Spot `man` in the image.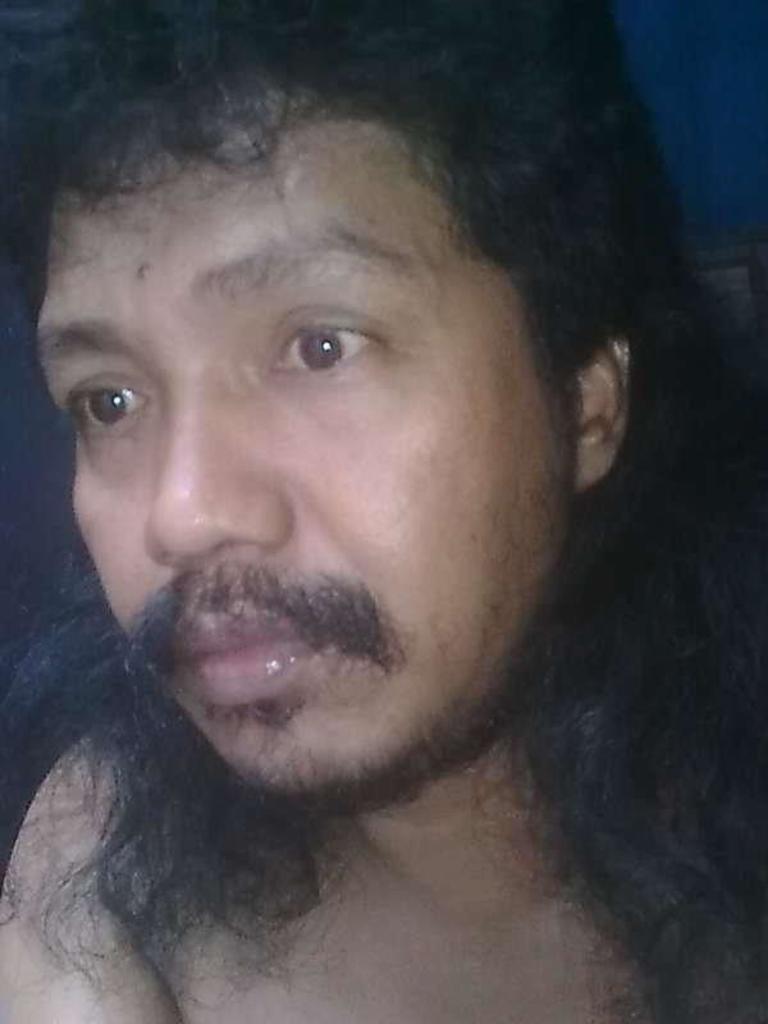
`man` found at 0:108:767:1023.
